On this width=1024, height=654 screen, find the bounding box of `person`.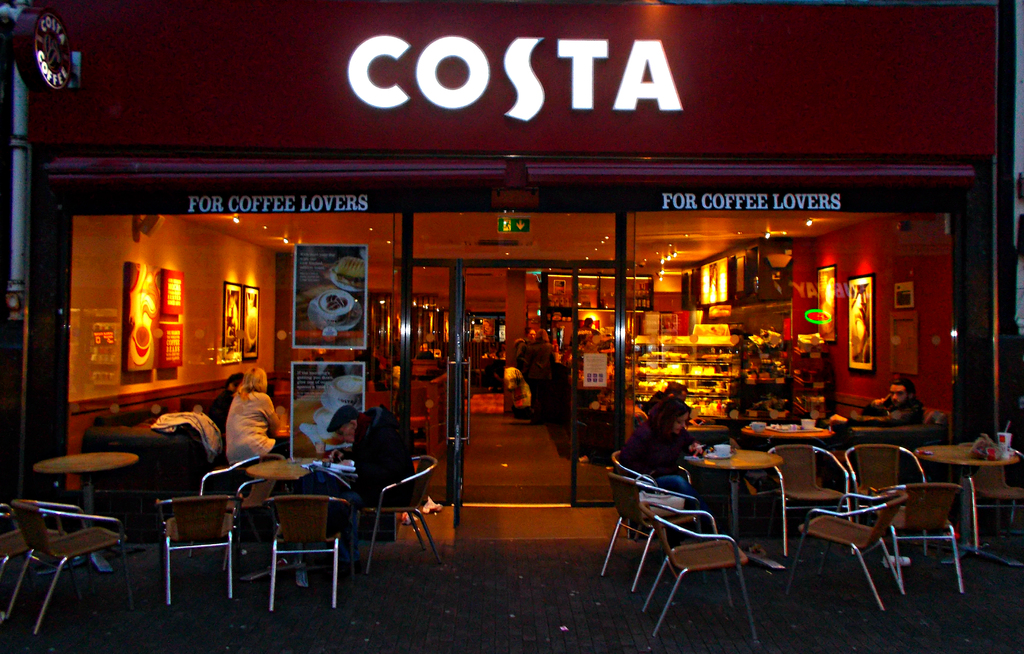
Bounding box: <bbox>322, 395, 420, 509</bbox>.
